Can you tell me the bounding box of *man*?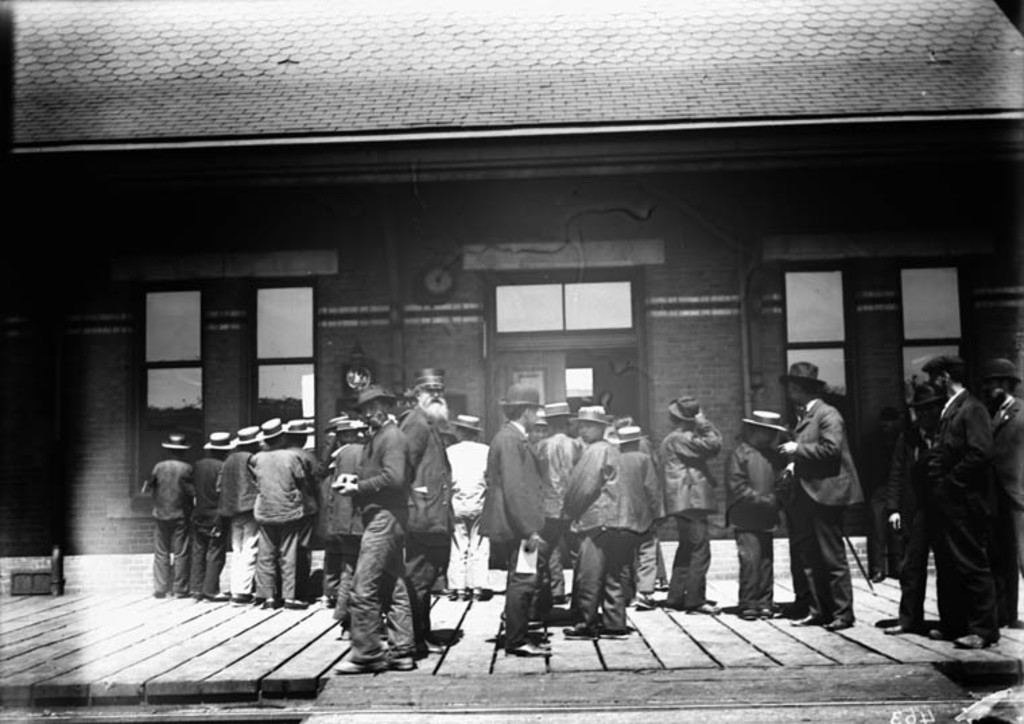
<box>331,392,411,675</box>.
